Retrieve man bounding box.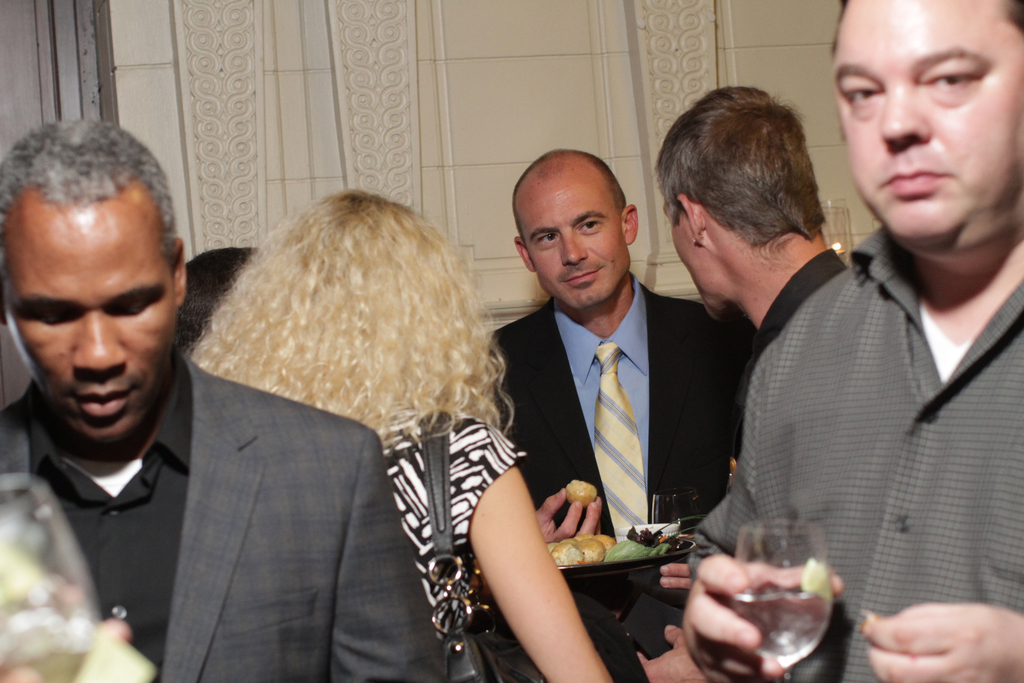
Bounding box: detection(494, 136, 719, 647).
